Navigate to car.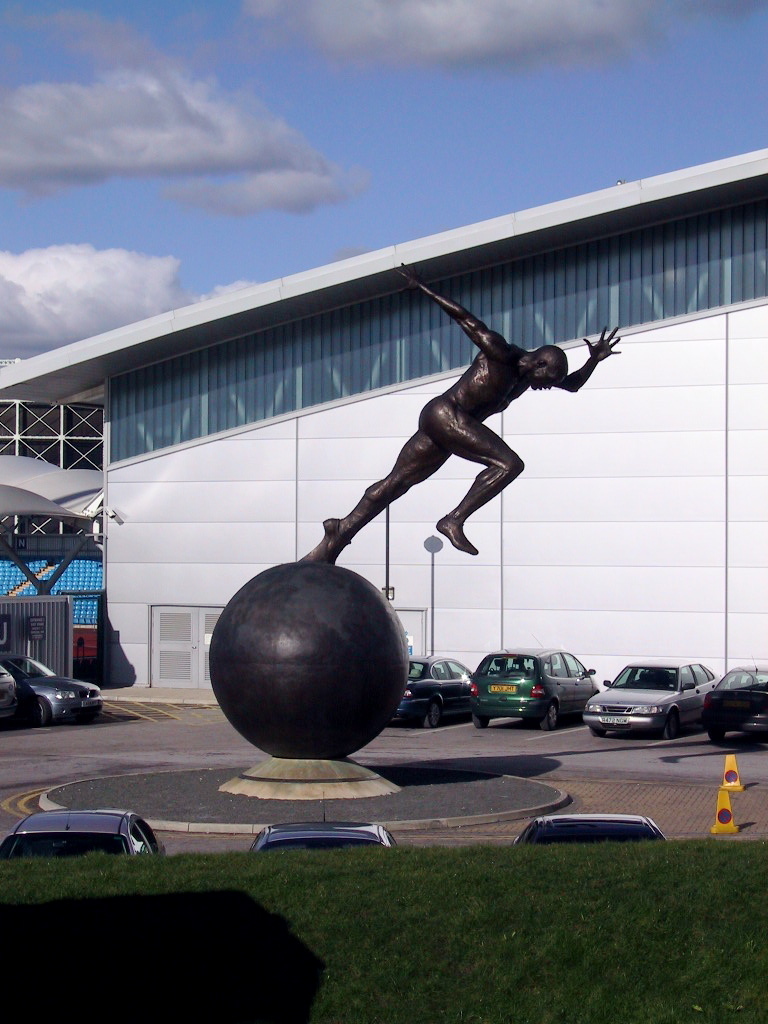
Navigation target: {"left": 245, "top": 822, "right": 390, "bottom": 854}.
